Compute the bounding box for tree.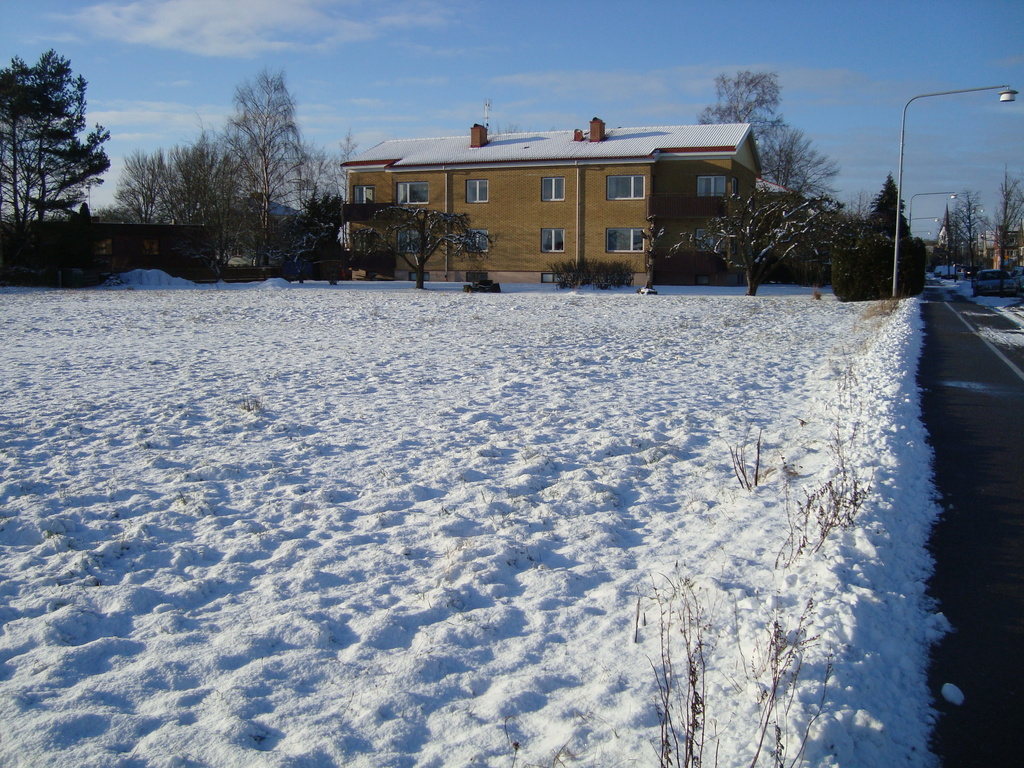
{"left": 179, "top": 63, "right": 326, "bottom": 258}.
